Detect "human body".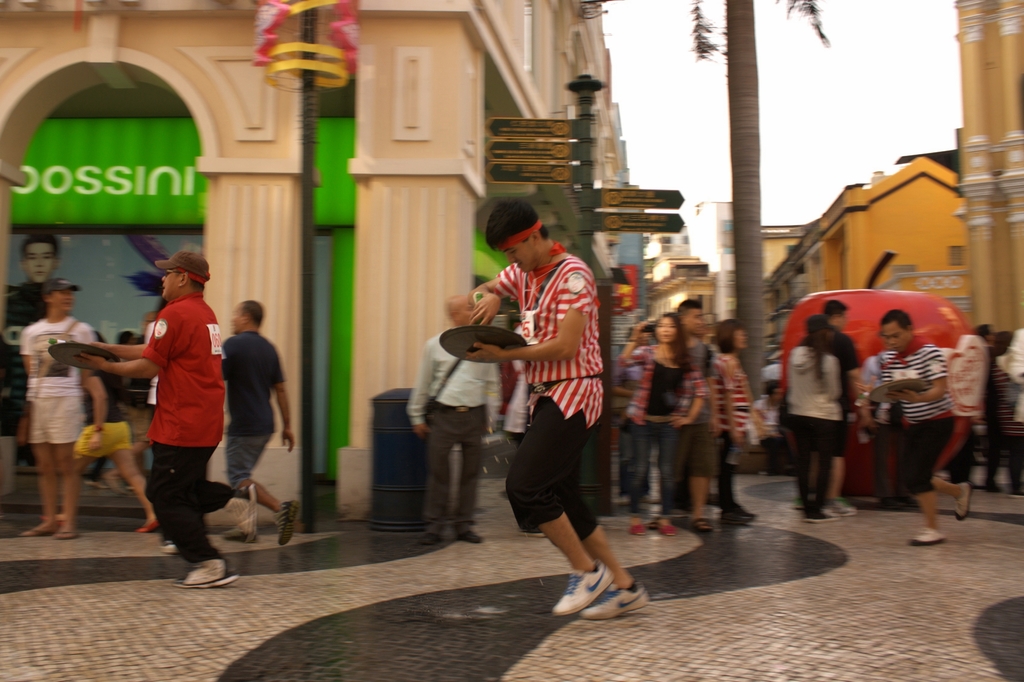
Detected at crop(81, 350, 163, 530).
